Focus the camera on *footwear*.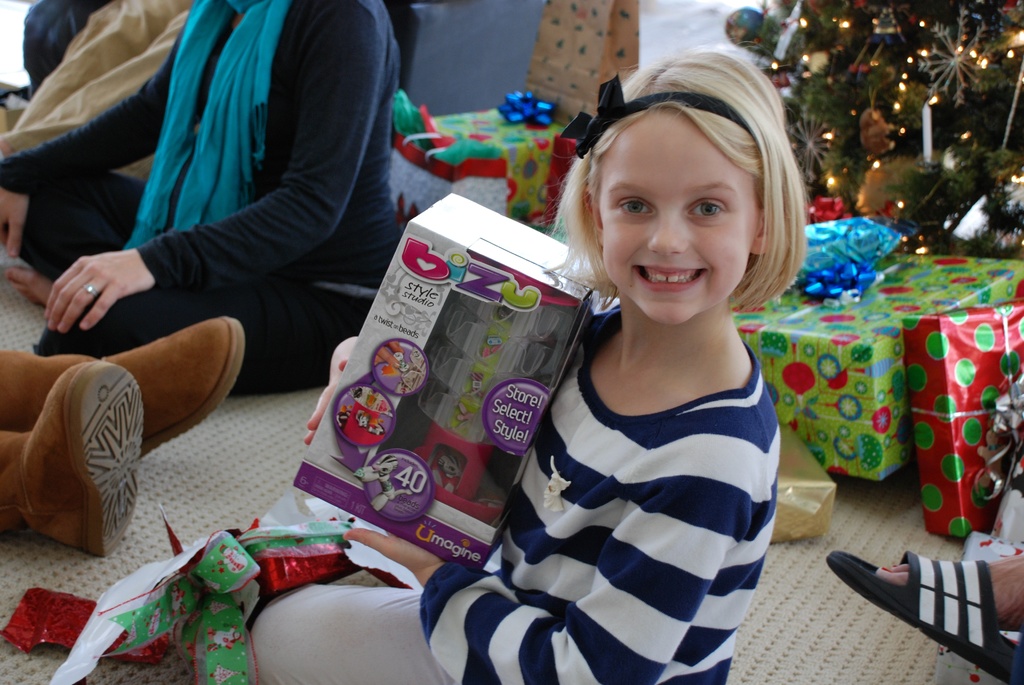
Focus region: detection(822, 558, 1020, 663).
